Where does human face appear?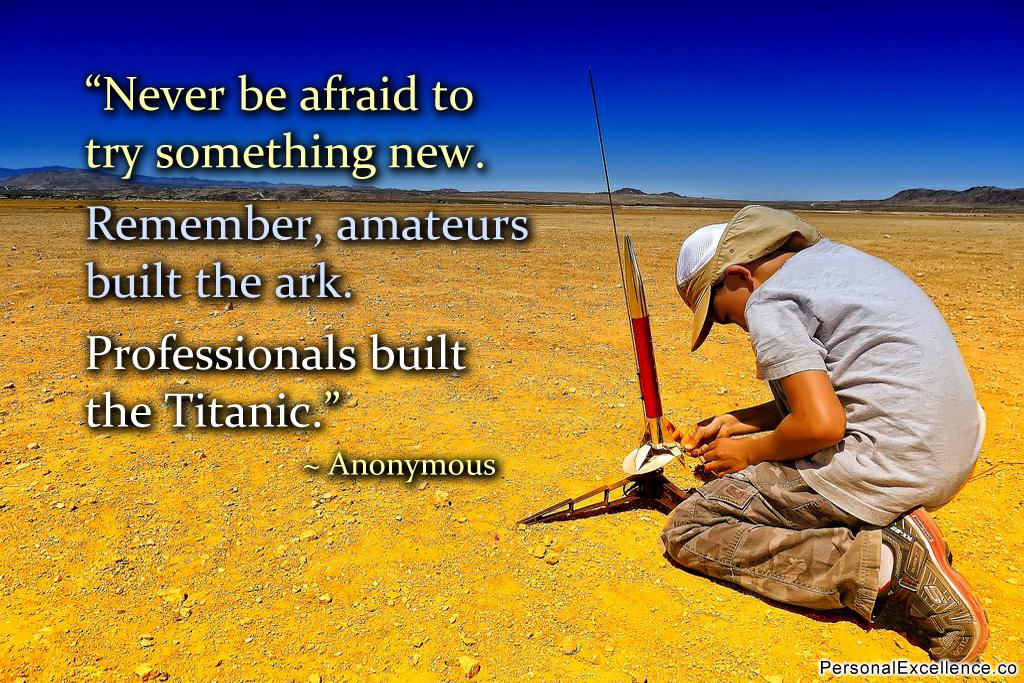
Appears at Rect(711, 286, 750, 333).
